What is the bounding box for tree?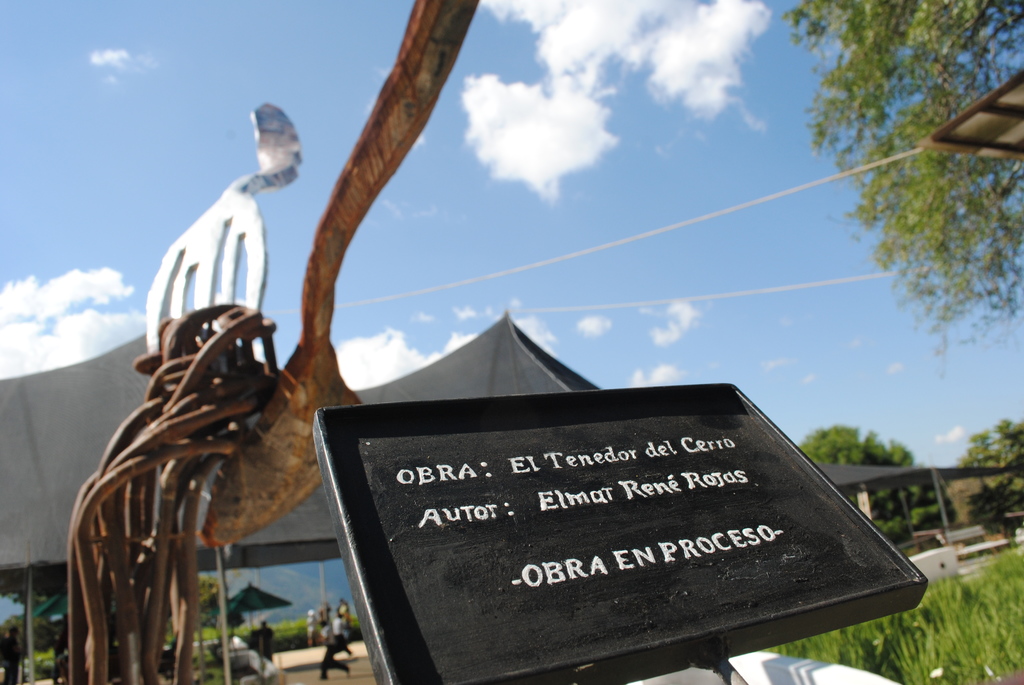
[x1=783, y1=0, x2=1023, y2=350].
